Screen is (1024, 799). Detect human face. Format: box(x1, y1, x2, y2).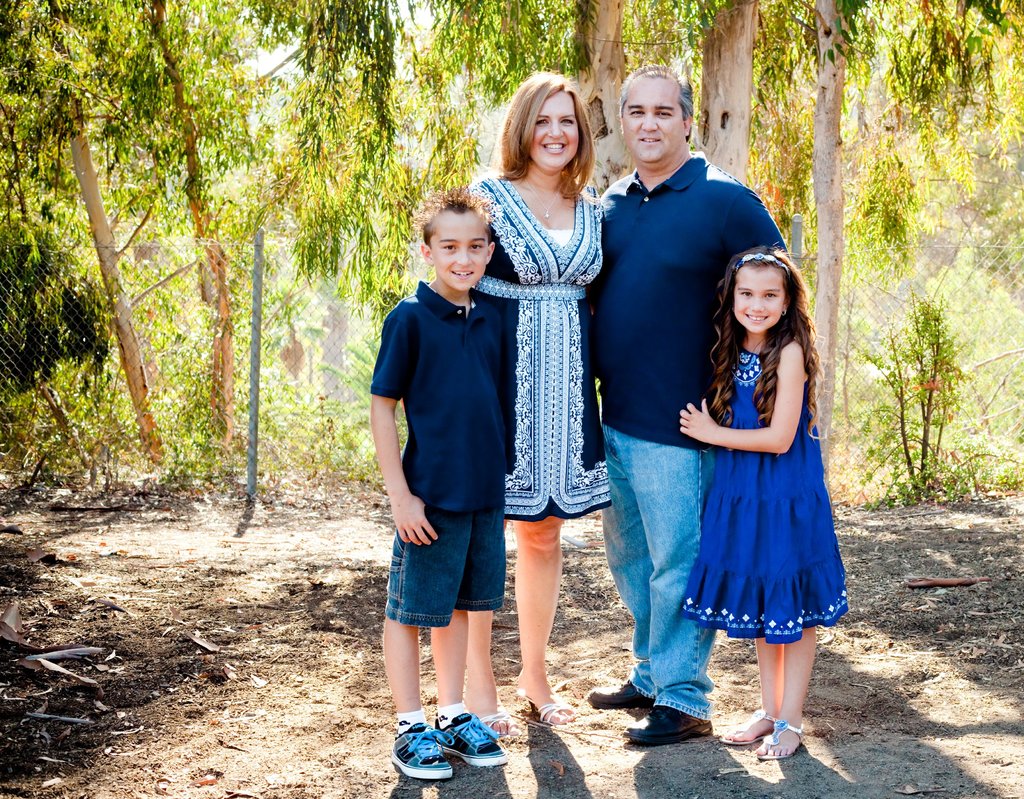
box(627, 78, 687, 169).
